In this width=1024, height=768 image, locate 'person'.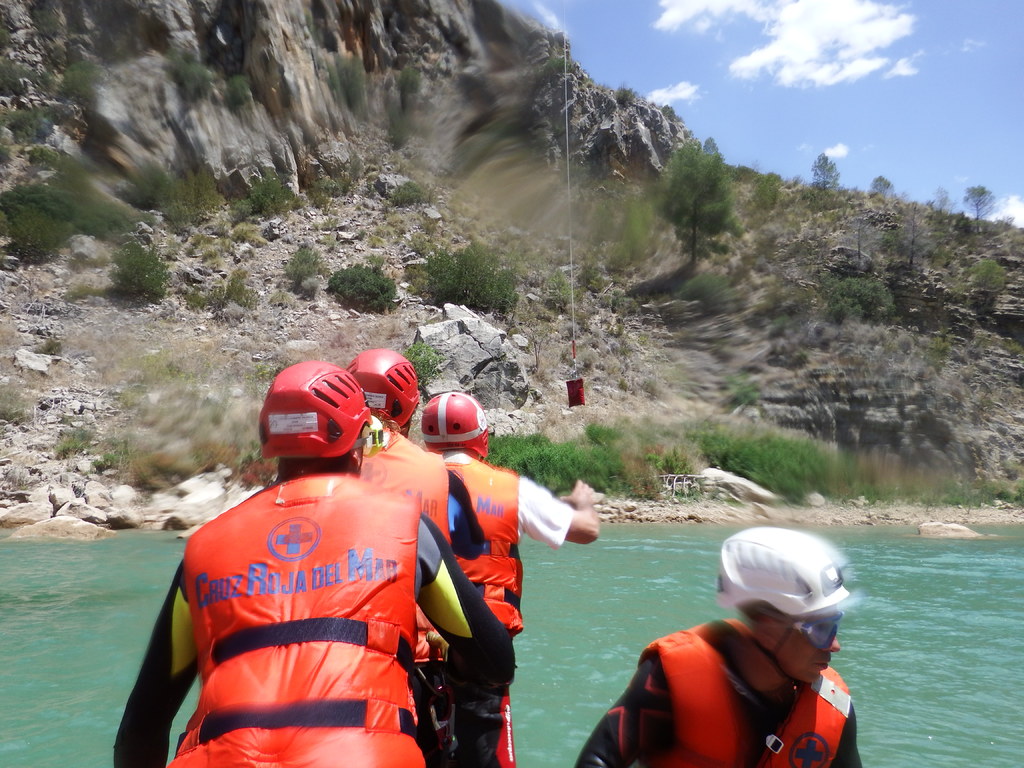
Bounding box: 576:522:874:767.
